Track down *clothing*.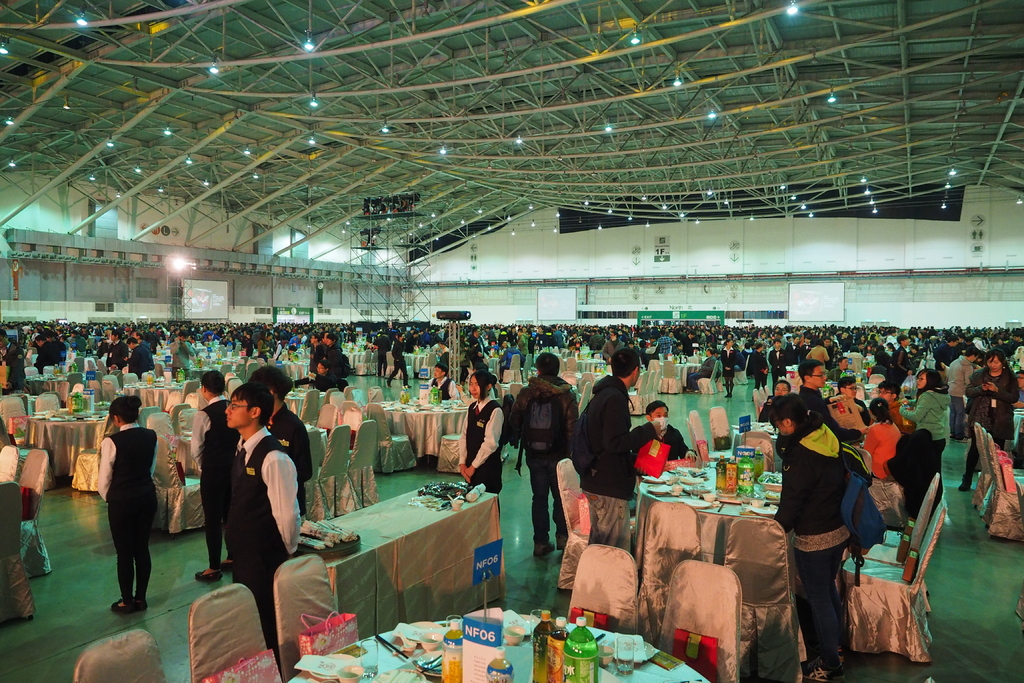
Tracked to select_region(893, 343, 911, 386).
